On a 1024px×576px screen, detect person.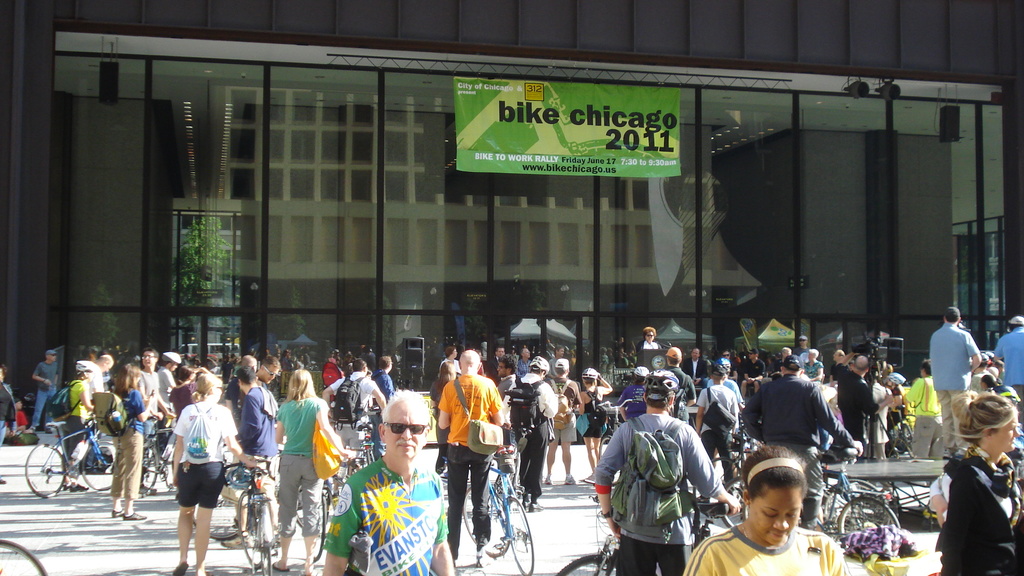
box=[575, 364, 612, 478].
